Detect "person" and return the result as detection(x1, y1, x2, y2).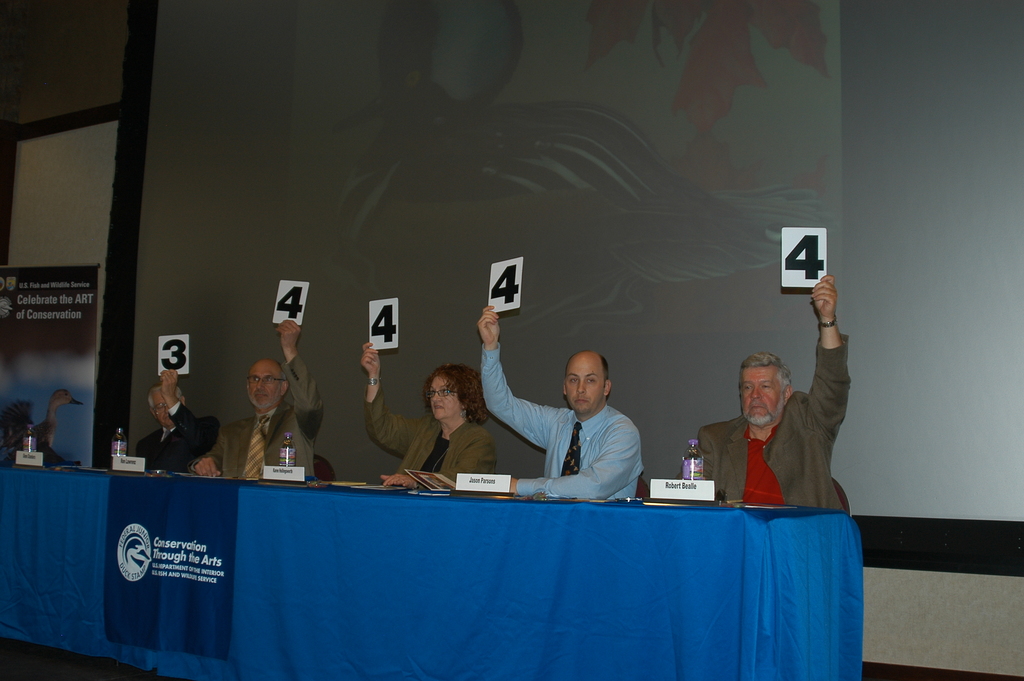
detection(699, 274, 853, 506).
